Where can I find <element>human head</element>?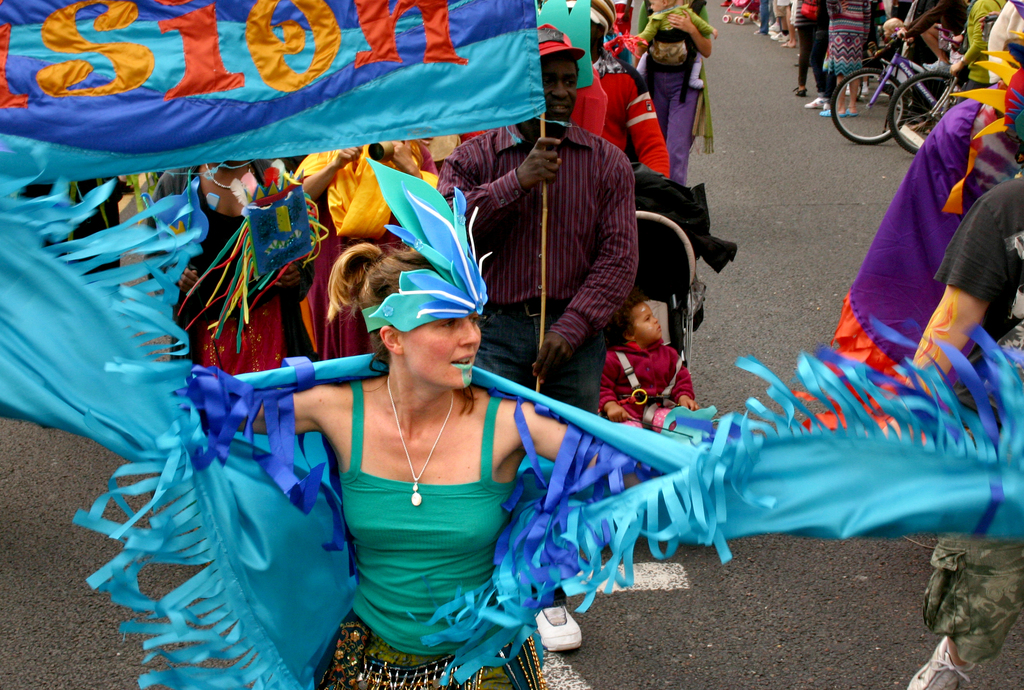
You can find it at <box>360,242,481,384</box>.
